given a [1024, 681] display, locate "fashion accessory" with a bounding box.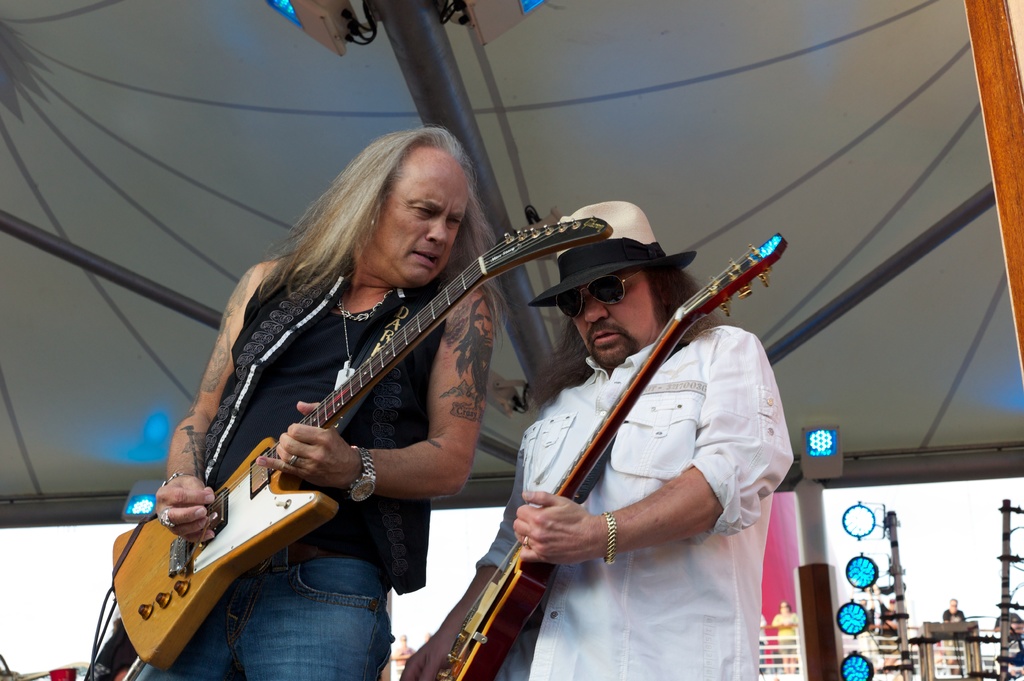
Located: region(370, 219, 375, 228).
